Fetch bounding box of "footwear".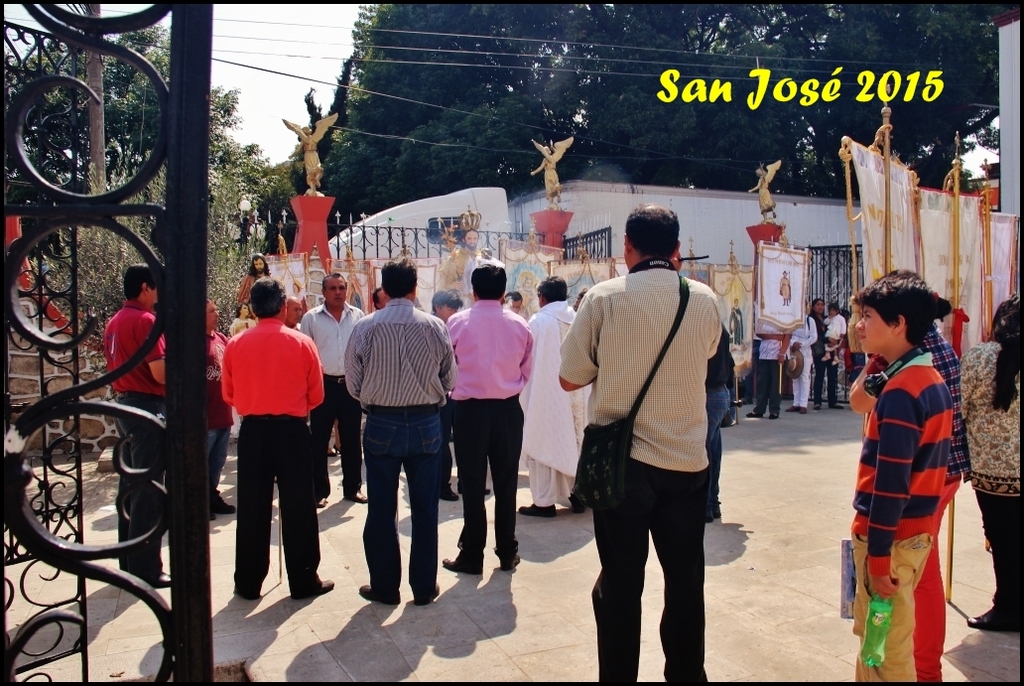
Bbox: locate(771, 415, 778, 420).
